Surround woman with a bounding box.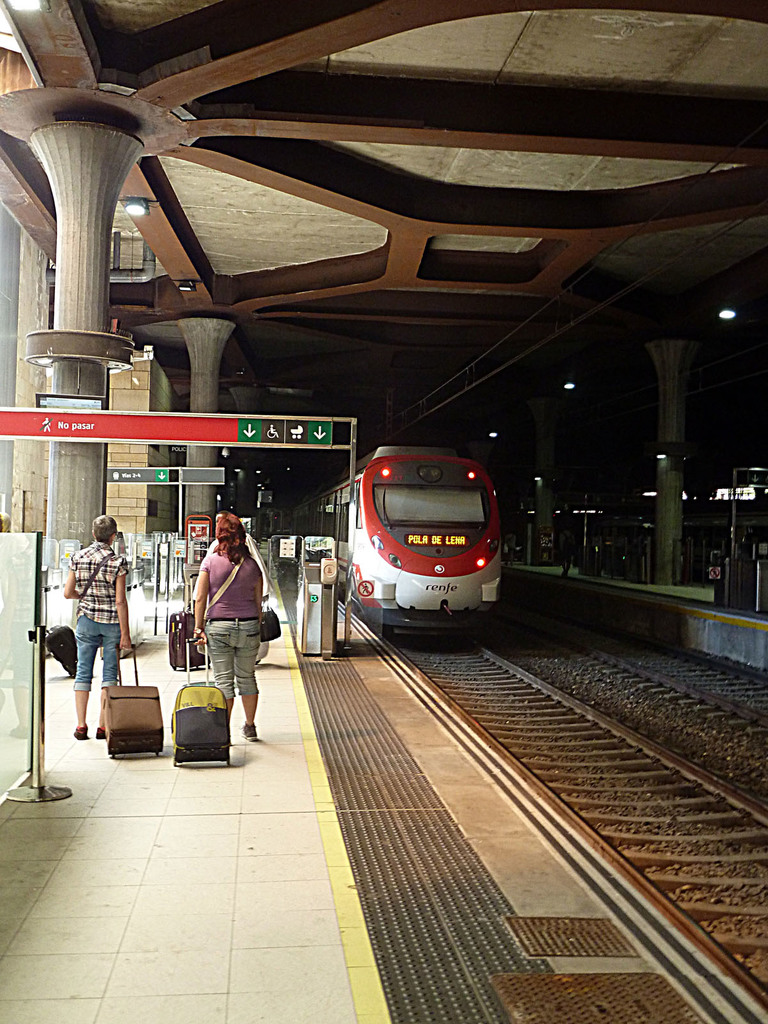
detection(191, 516, 279, 724).
